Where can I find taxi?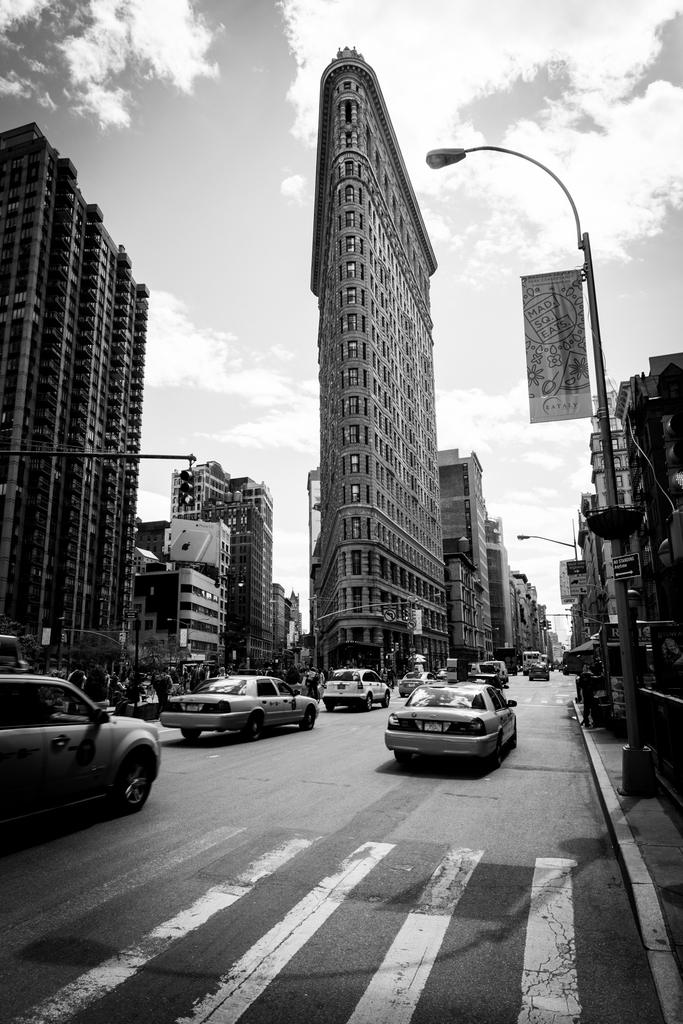
You can find it at [x1=380, y1=673, x2=520, y2=769].
